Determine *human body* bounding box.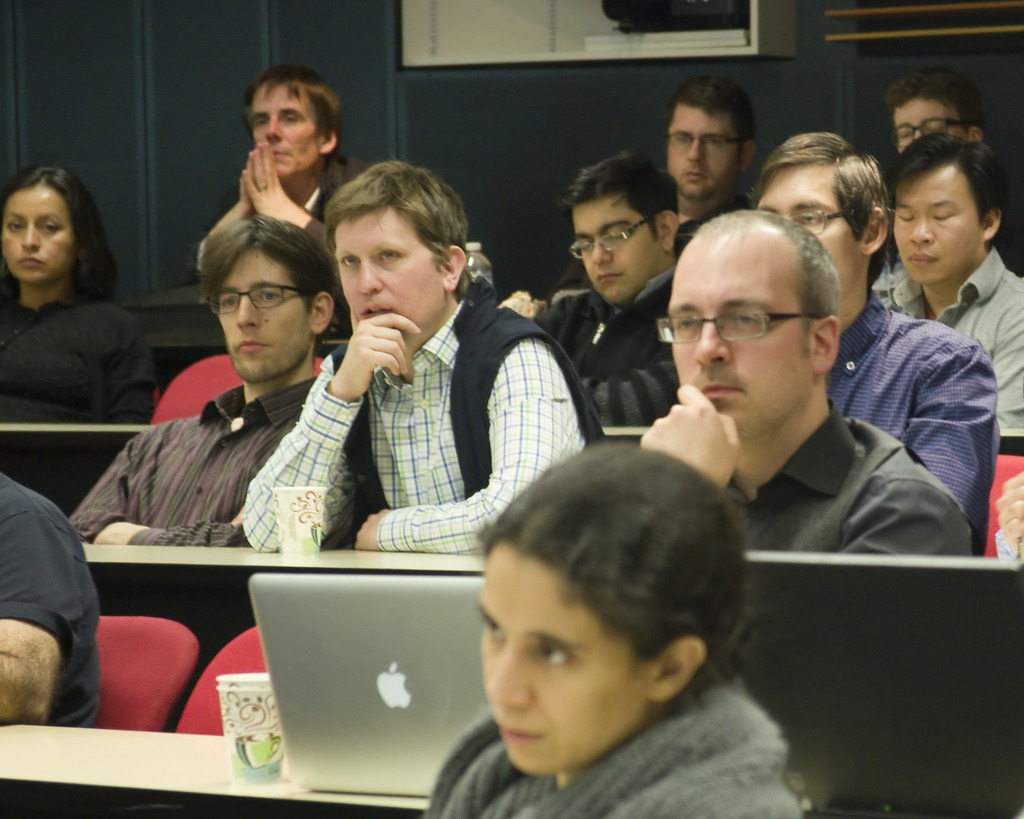
Determined: (747,111,1017,553).
